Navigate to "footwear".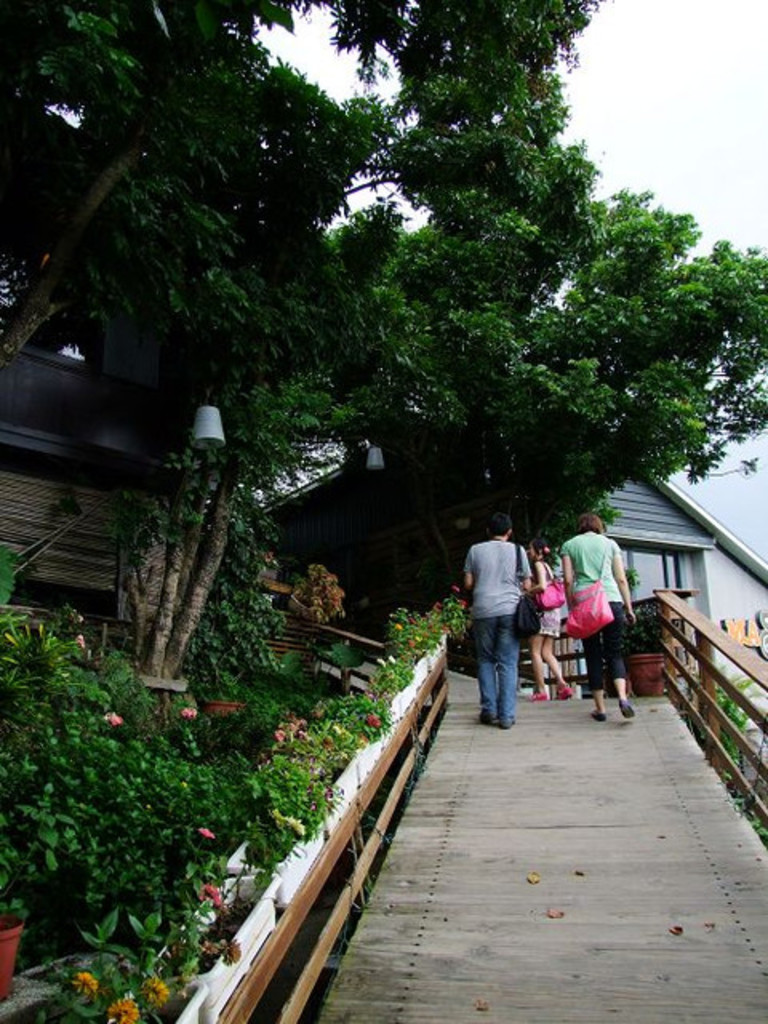
Navigation target: bbox=[587, 714, 602, 720].
